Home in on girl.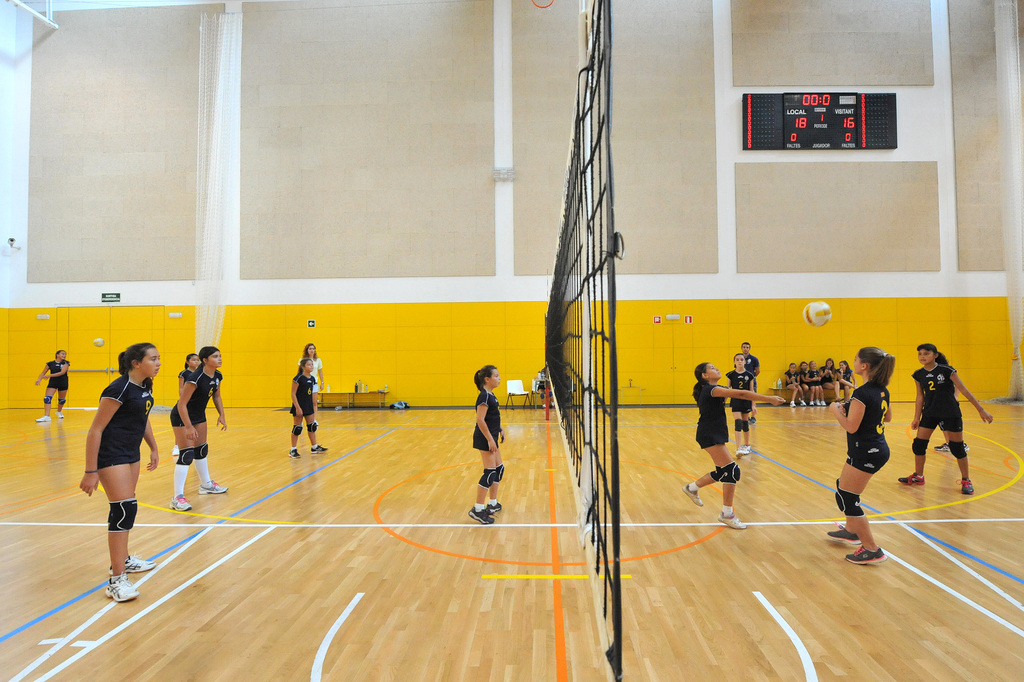
Homed in at [left=899, top=342, right=995, bottom=492].
